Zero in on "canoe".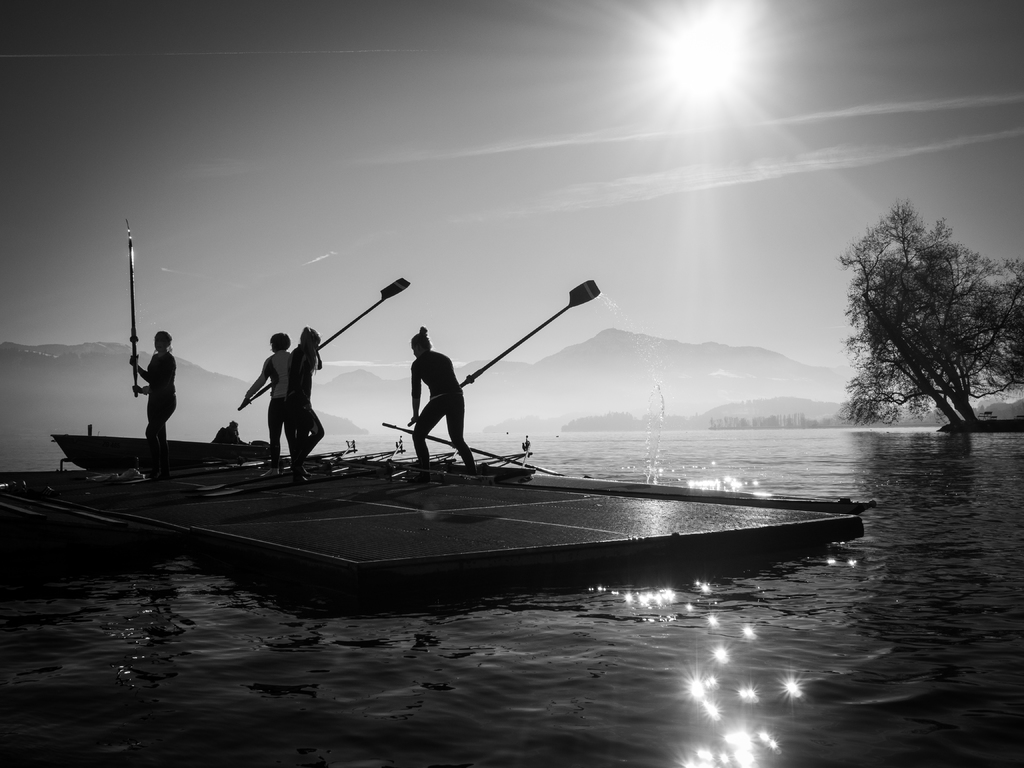
Zeroed in: (left=50, top=431, right=278, bottom=470).
